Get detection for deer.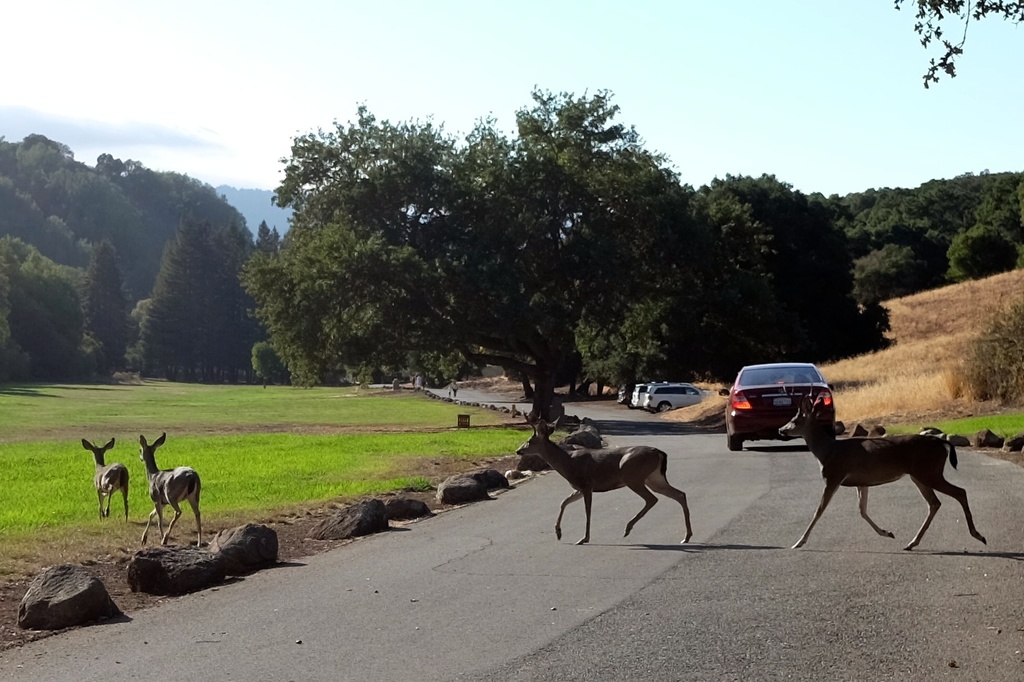
Detection: <region>780, 380, 989, 552</region>.
